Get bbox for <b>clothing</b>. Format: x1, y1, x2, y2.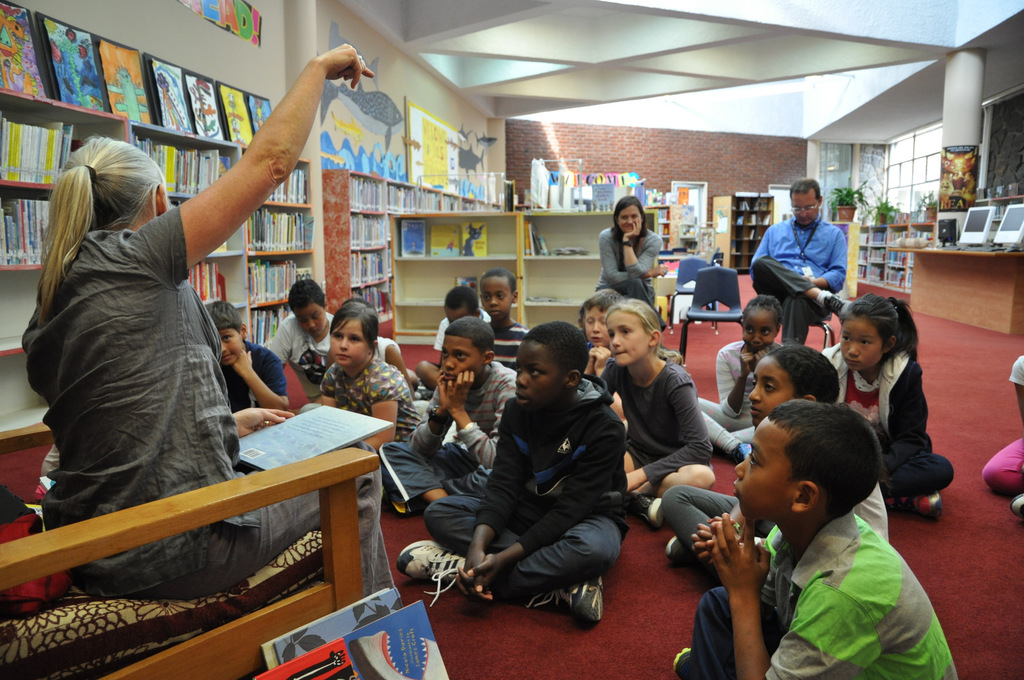
449, 351, 644, 624.
